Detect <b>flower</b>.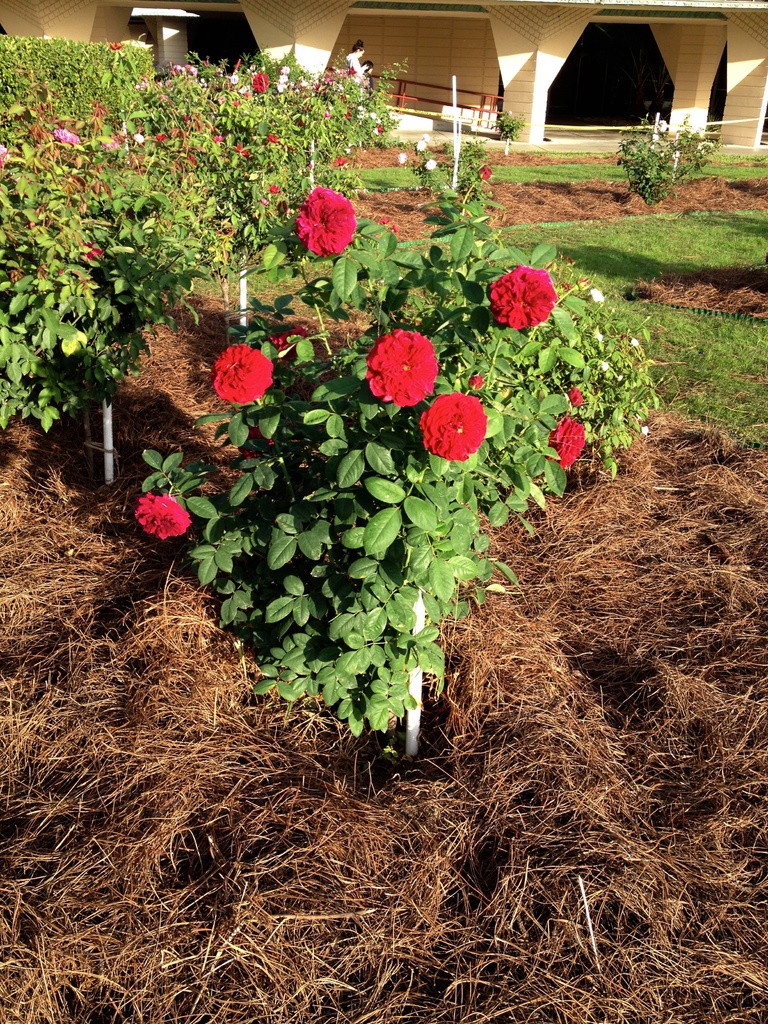
Detected at <box>289,184,364,258</box>.
